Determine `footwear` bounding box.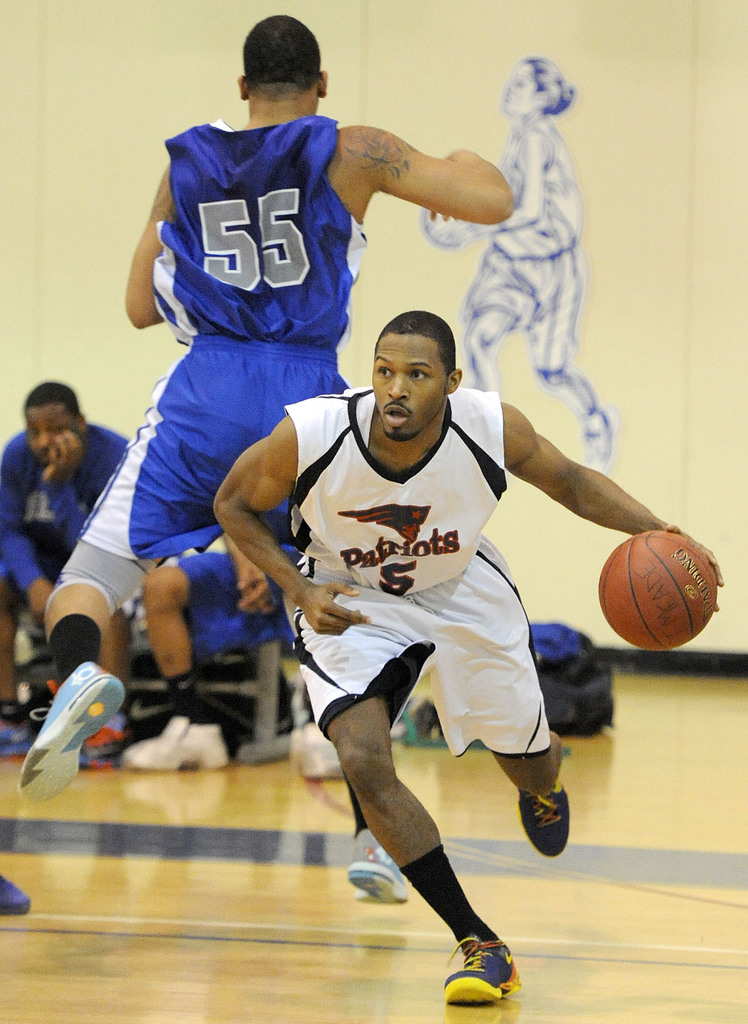
Determined: bbox=[439, 940, 523, 1008].
